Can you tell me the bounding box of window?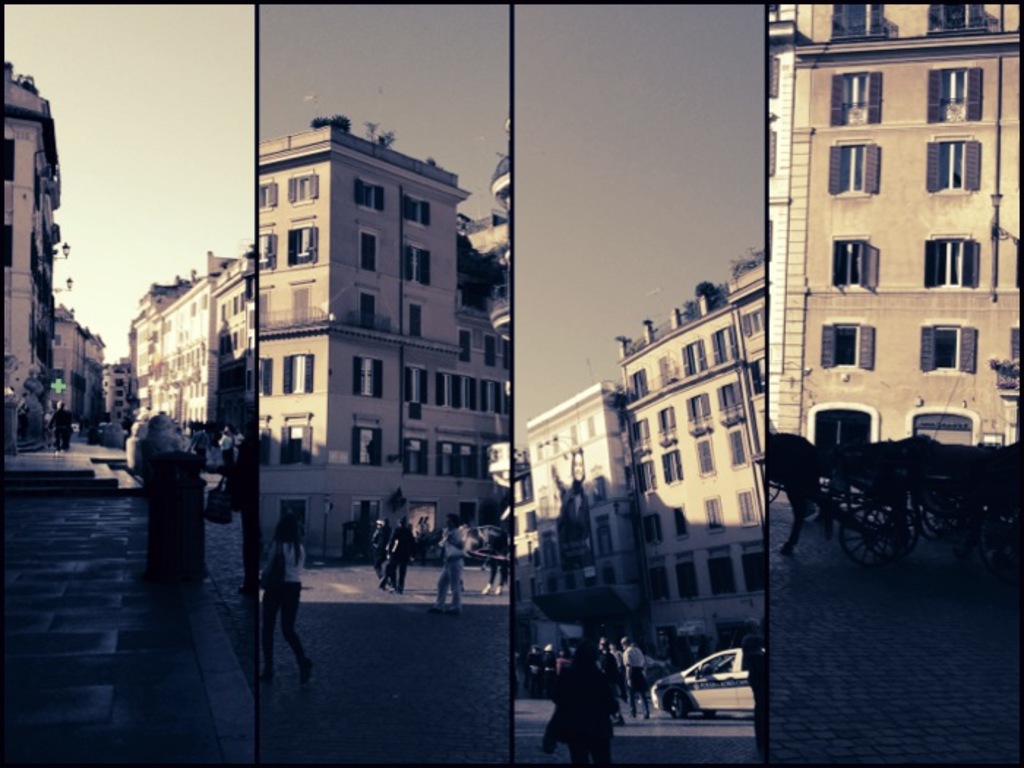
bbox=[358, 288, 382, 331].
